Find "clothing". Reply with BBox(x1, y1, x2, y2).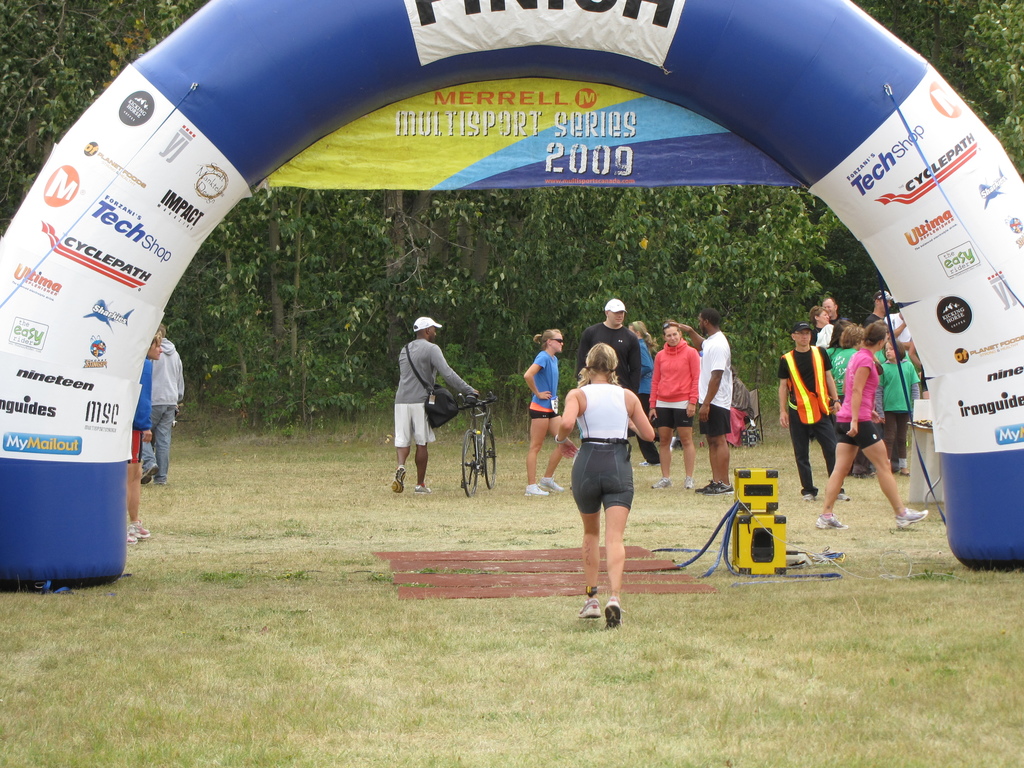
BBox(567, 373, 653, 543).
